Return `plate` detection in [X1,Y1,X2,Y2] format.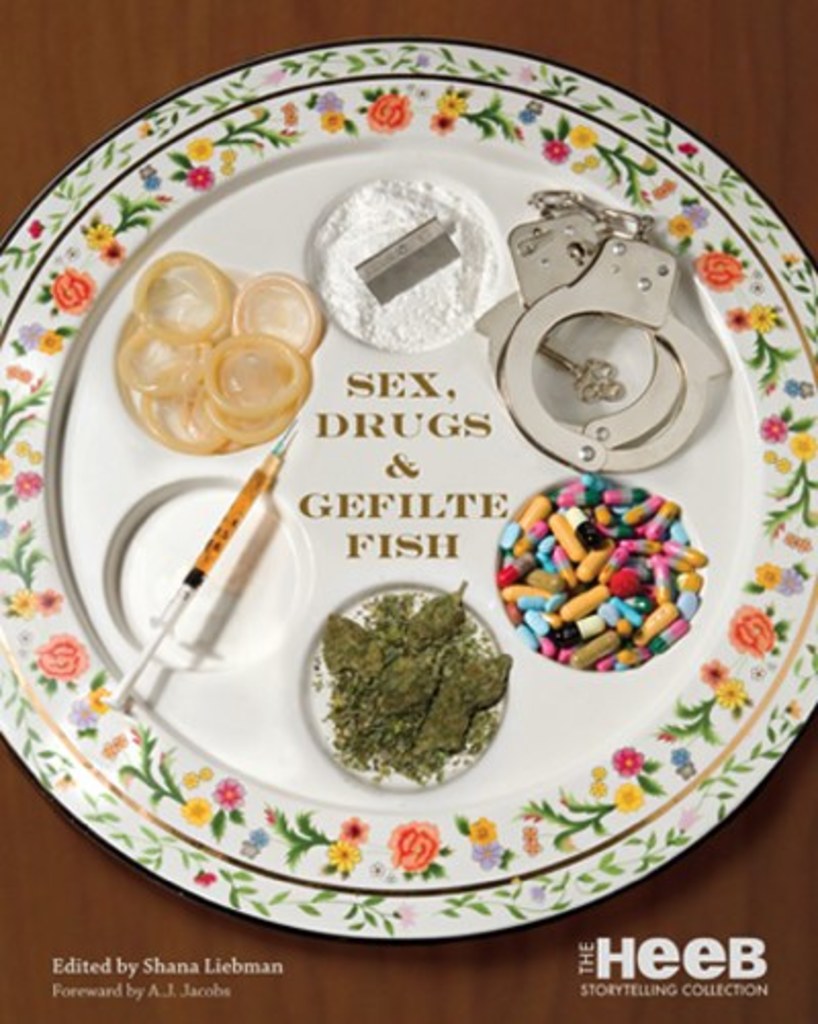
[0,41,816,944].
